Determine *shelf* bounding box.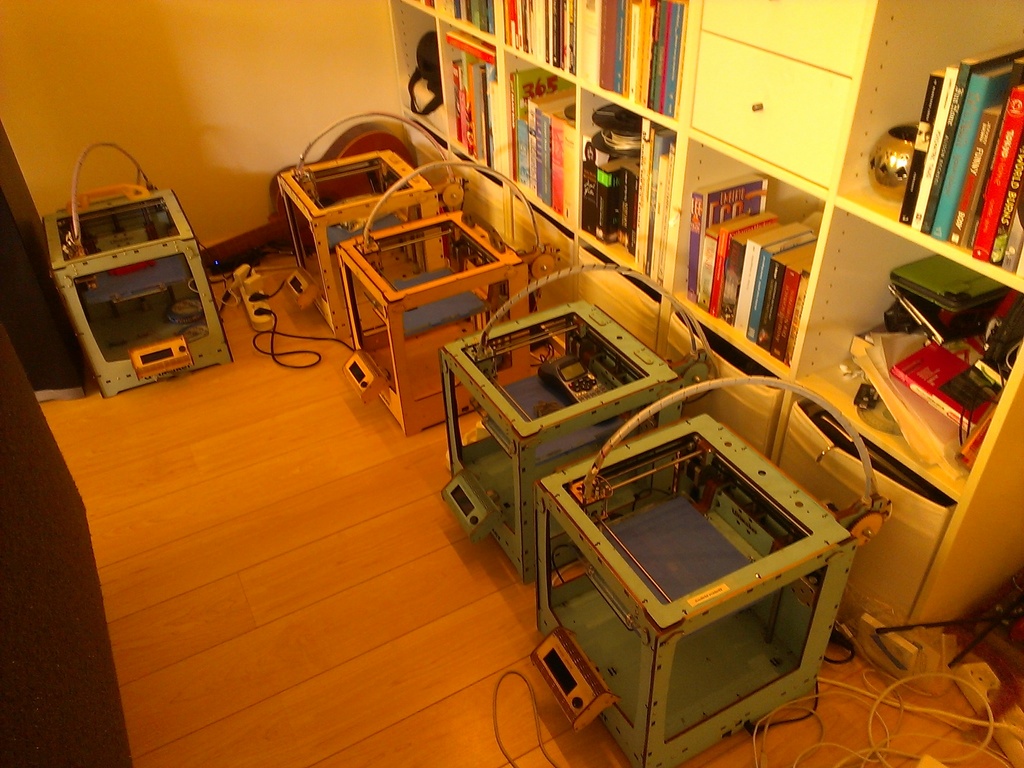
Determined: [left=390, top=0, right=445, bottom=147].
